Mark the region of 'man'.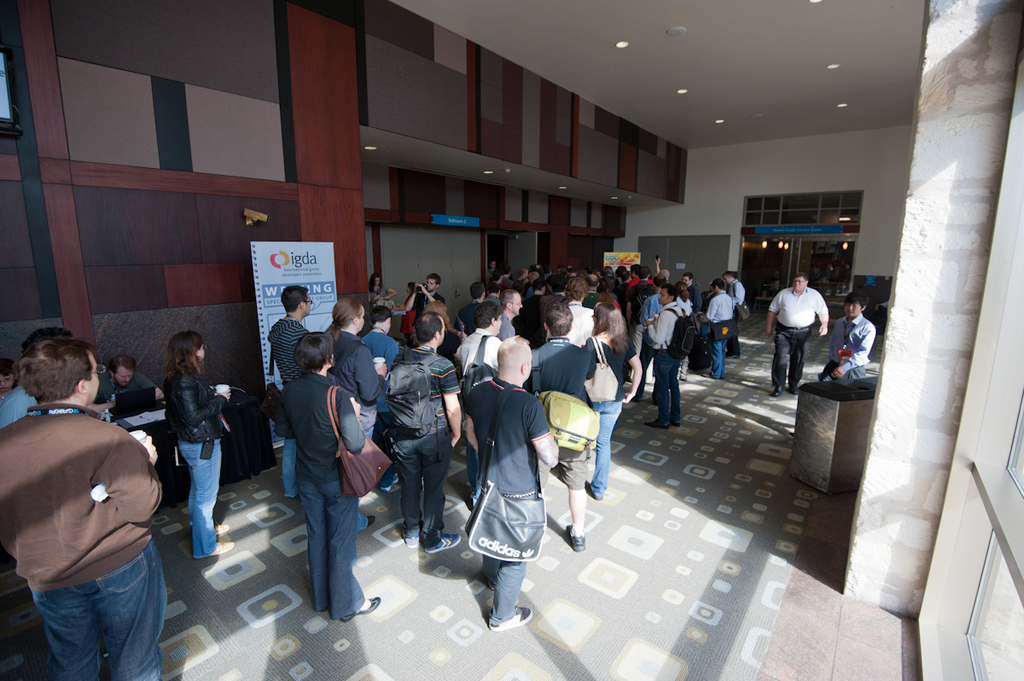
Region: x1=493, y1=288, x2=522, y2=344.
